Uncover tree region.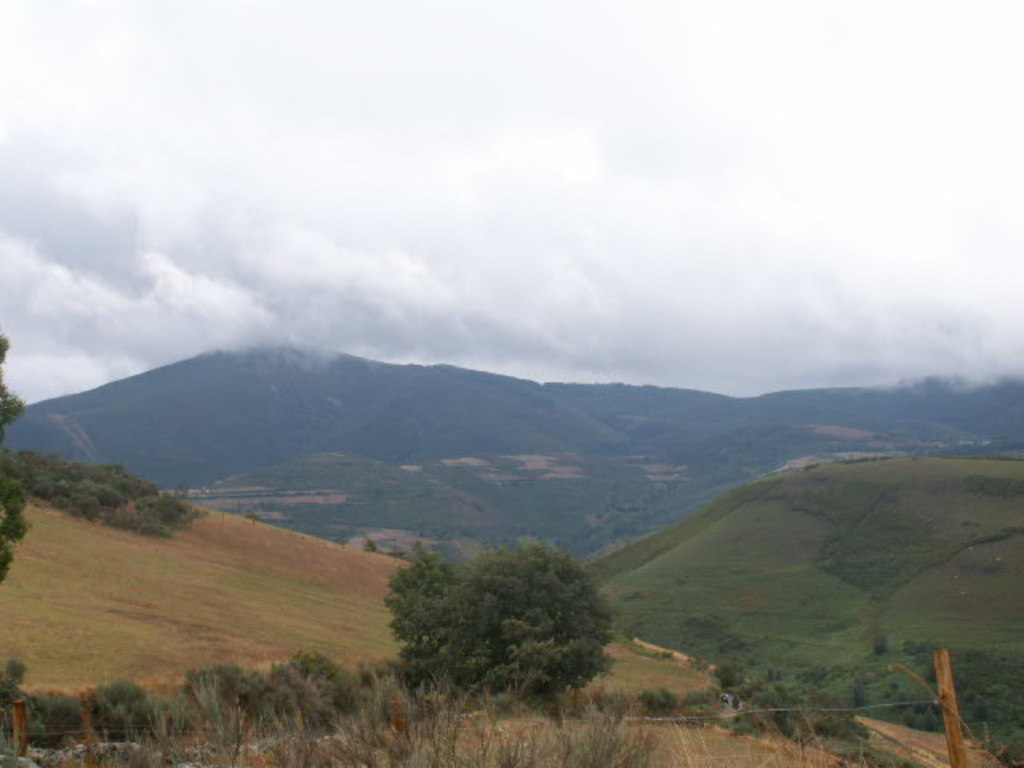
Uncovered: x1=0, y1=456, x2=213, y2=536.
